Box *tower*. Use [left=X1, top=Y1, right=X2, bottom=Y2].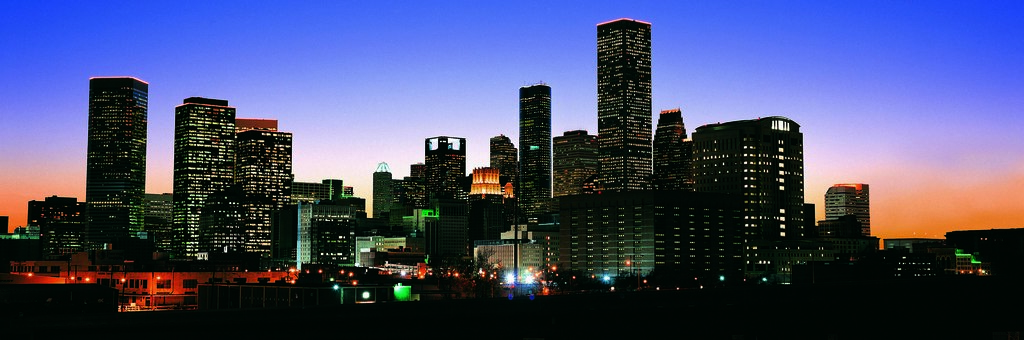
[left=518, top=78, right=552, bottom=225].
